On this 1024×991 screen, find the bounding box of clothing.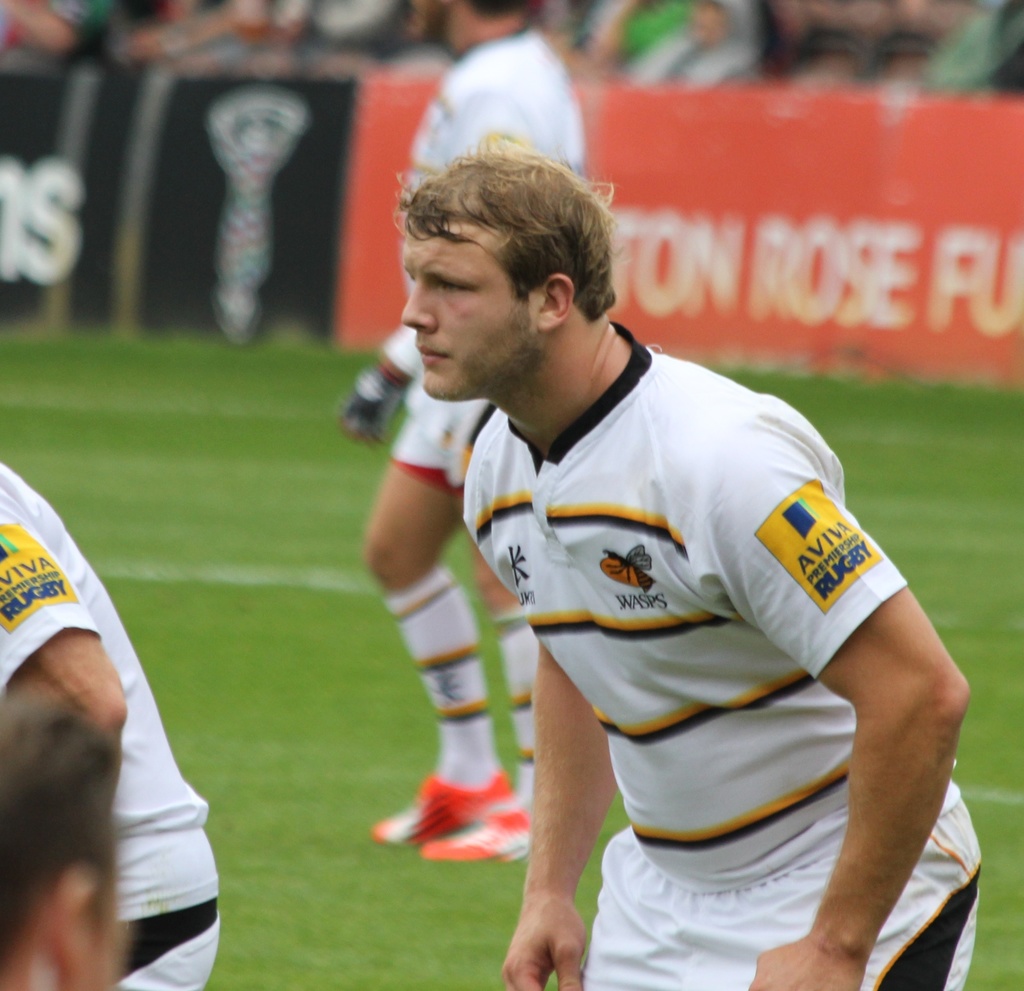
Bounding box: 0,457,219,990.
